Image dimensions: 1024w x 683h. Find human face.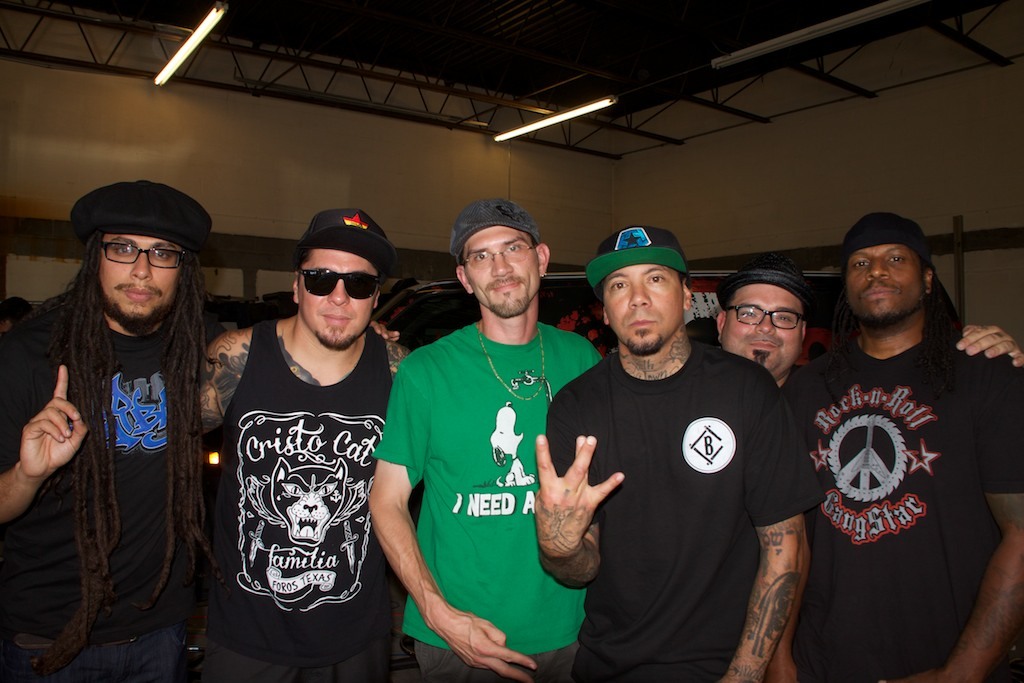
left=99, top=227, right=185, bottom=341.
